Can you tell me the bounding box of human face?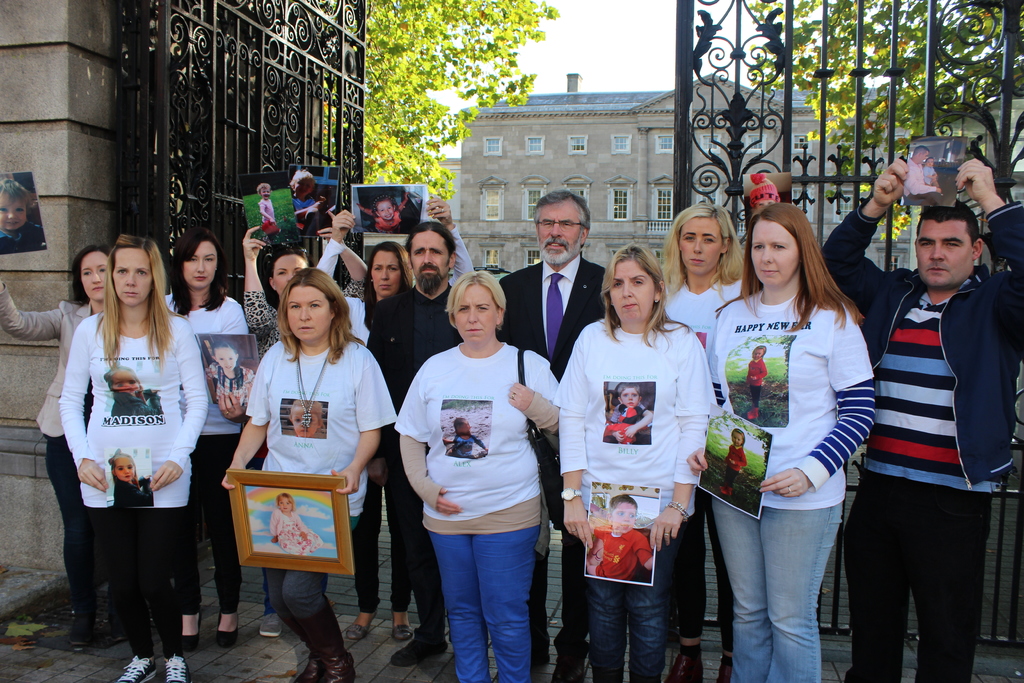
372 250 398 297.
